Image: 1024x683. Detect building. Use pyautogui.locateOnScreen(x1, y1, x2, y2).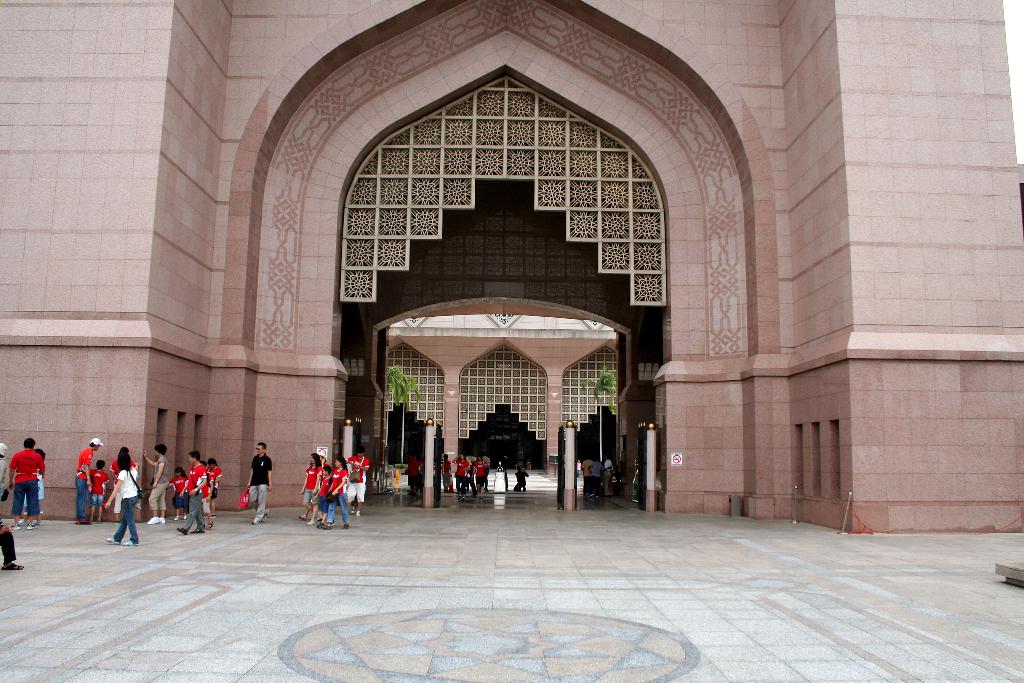
pyautogui.locateOnScreen(0, 0, 1021, 533).
